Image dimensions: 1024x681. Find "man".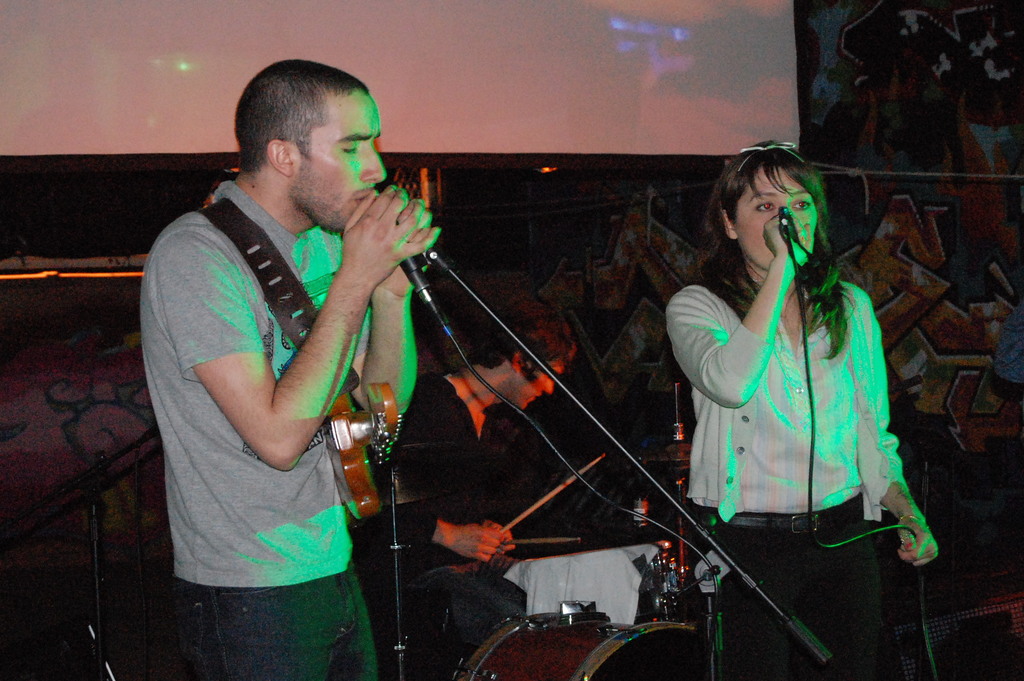
bbox=(137, 47, 434, 663).
